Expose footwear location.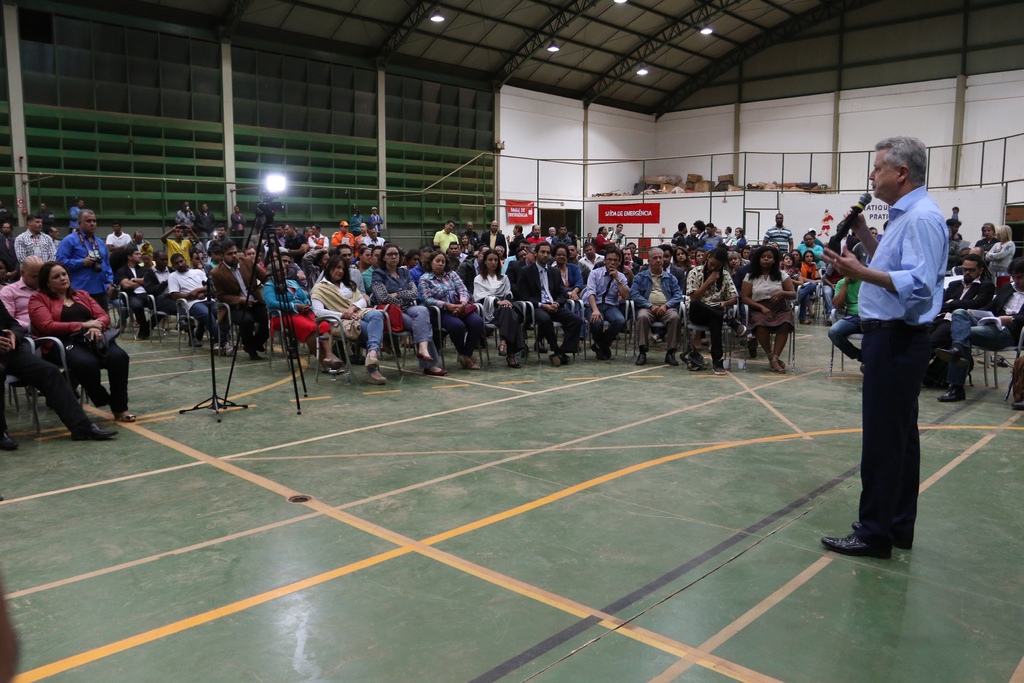
Exposed at (601, 347, 611, 359).
